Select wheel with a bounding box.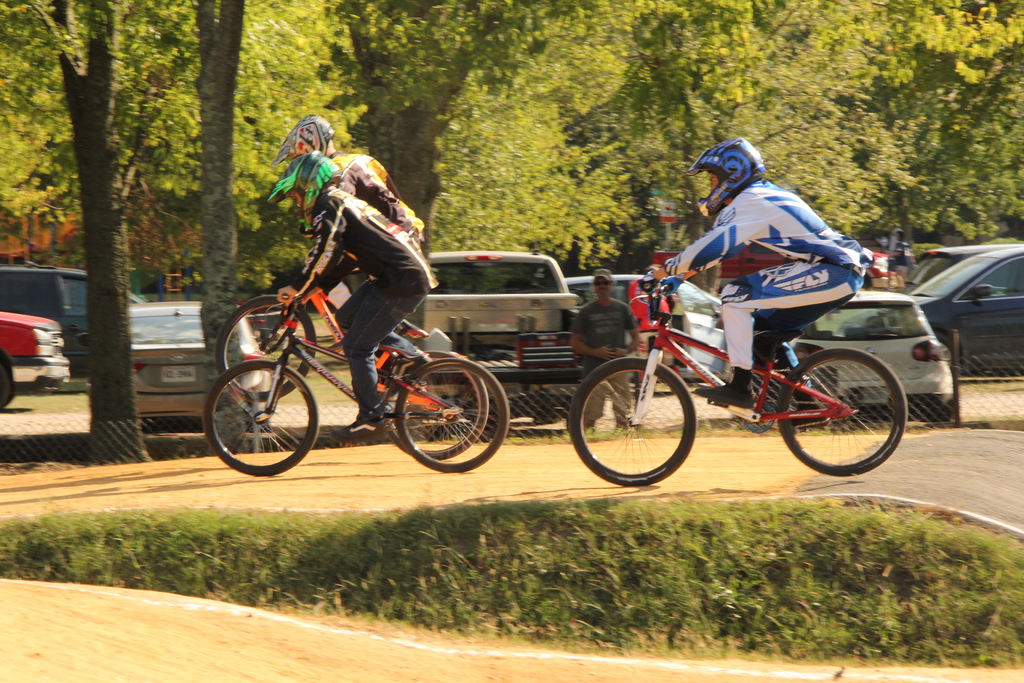
(x1=213, y1=356, x2=312, y2=475).
